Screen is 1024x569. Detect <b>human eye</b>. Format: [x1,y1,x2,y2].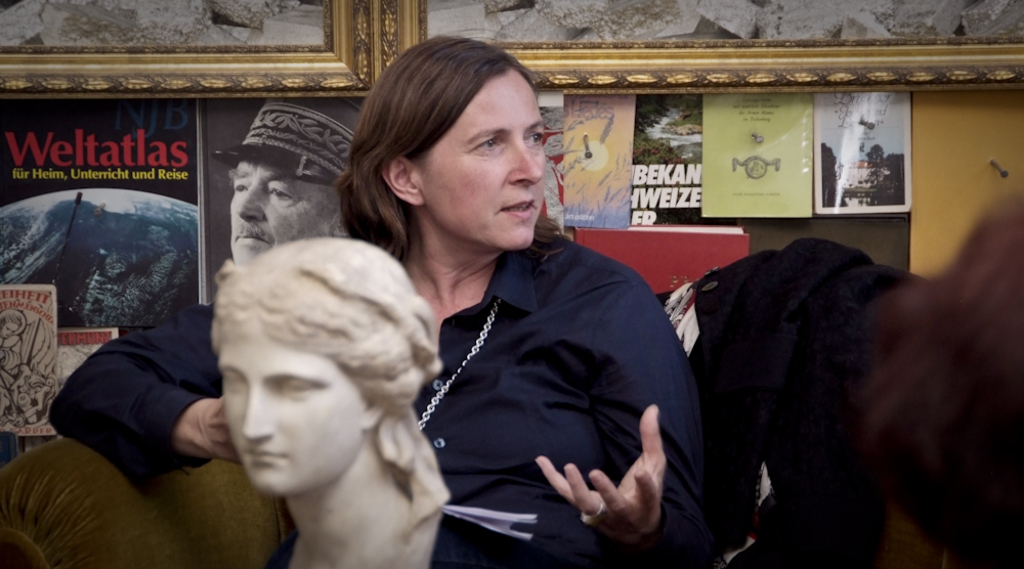
[467,128,511,158].
